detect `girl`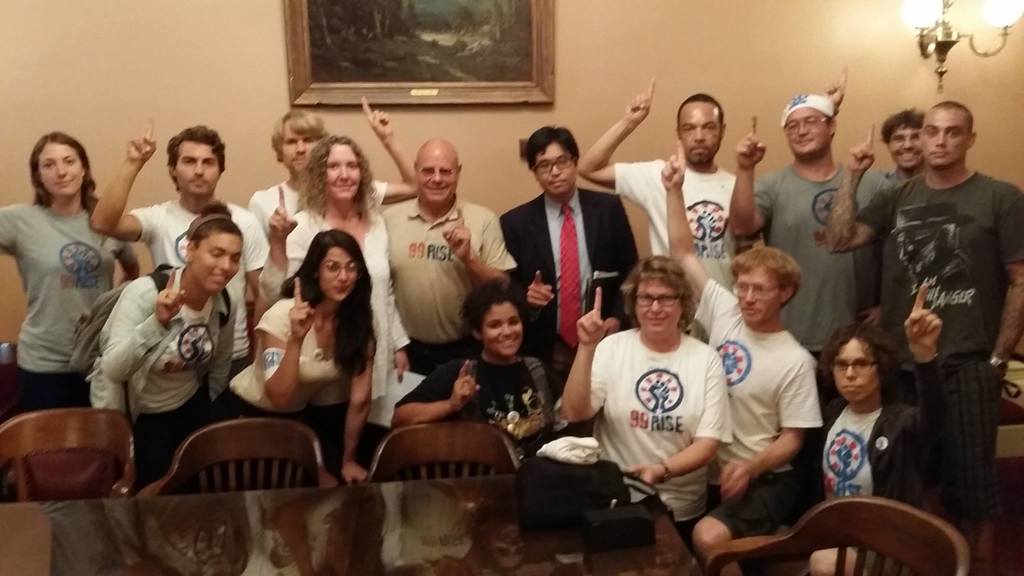
select_region(388, 275, 554, 478)
